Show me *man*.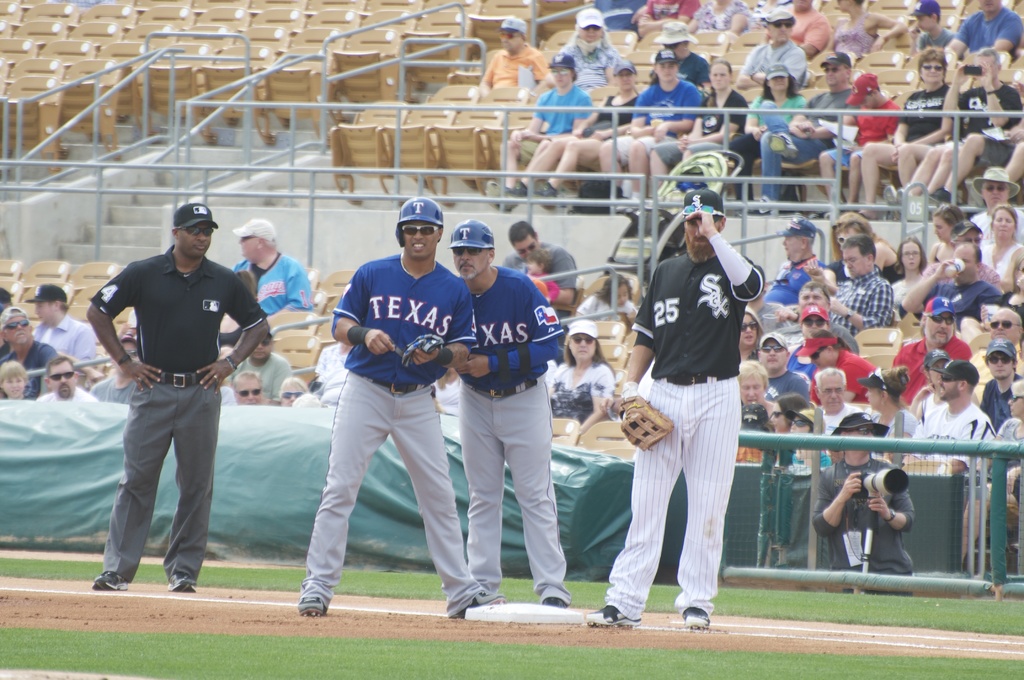
*man* is here: [36,353,101,406].
